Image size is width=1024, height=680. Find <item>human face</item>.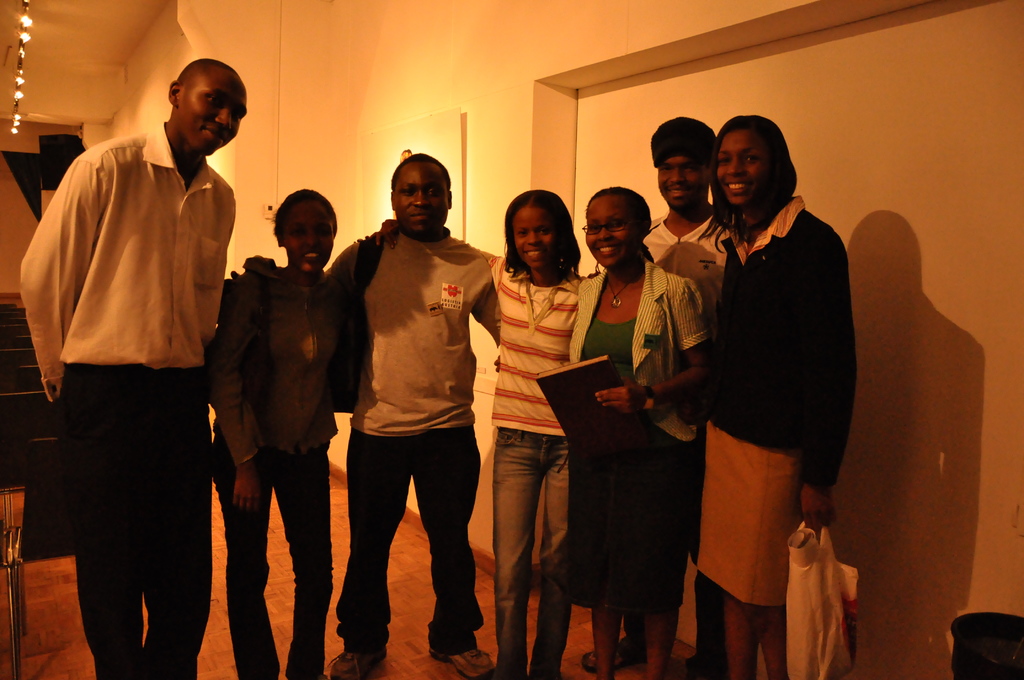
Rect(653, 159, 705, 209).
